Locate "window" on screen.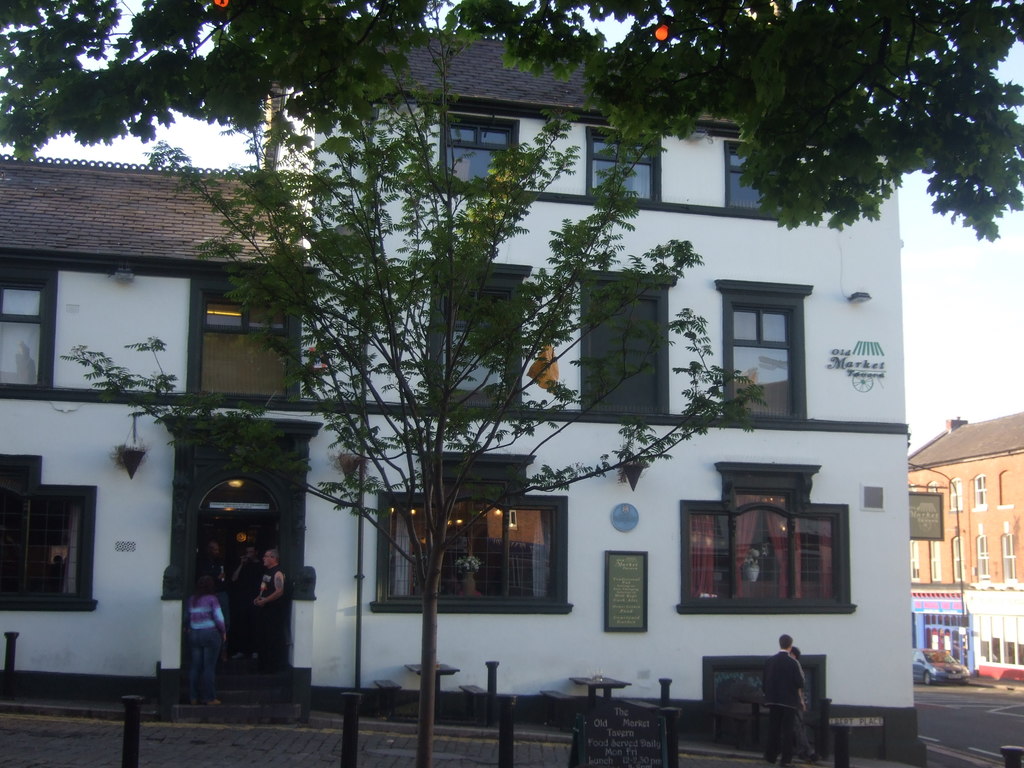
On screen at [x1=927, y1=630, x2=939, y2=650].
